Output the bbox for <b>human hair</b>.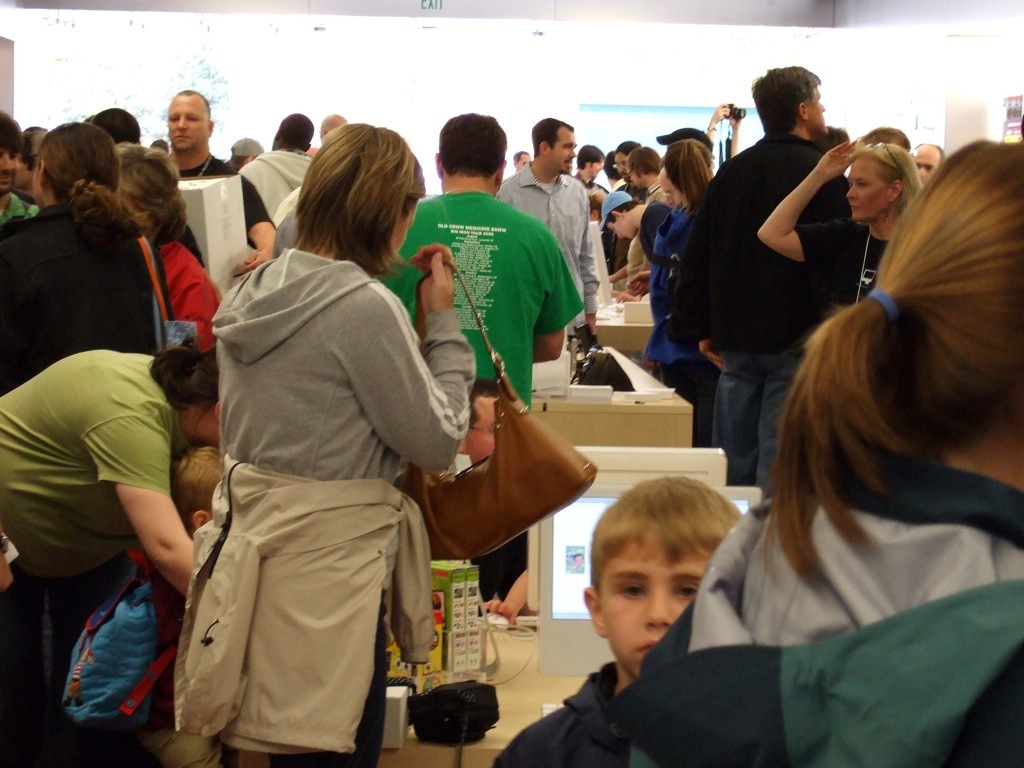
{"left": 577, "top": 147, "right": 605, "bottom": 171}.
